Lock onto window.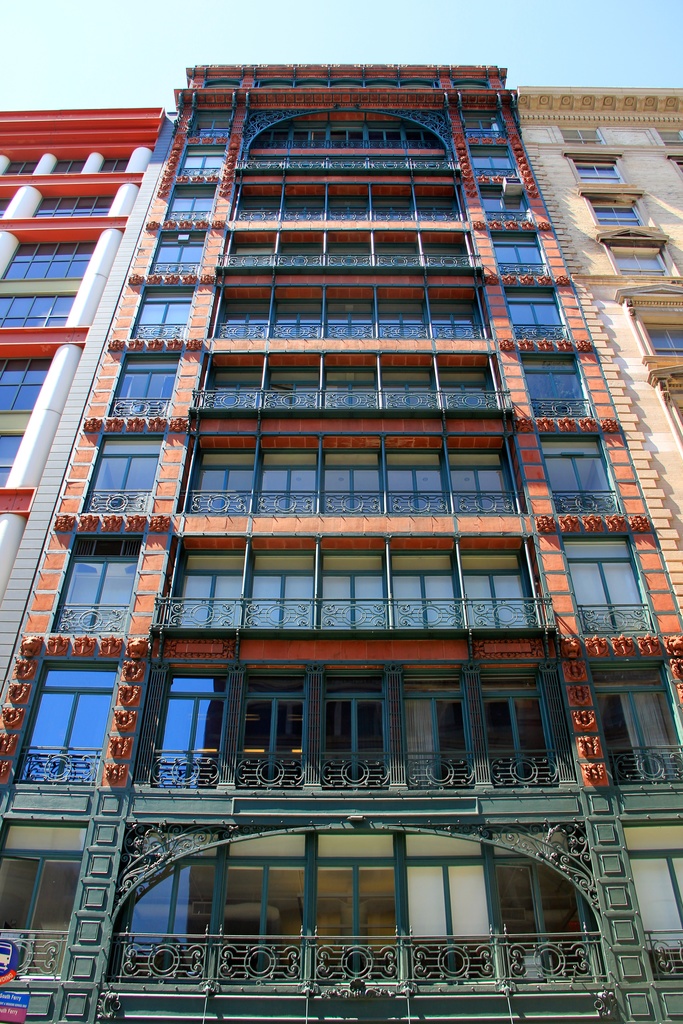
Locked: l=256, t=365, r=316, b=407.
